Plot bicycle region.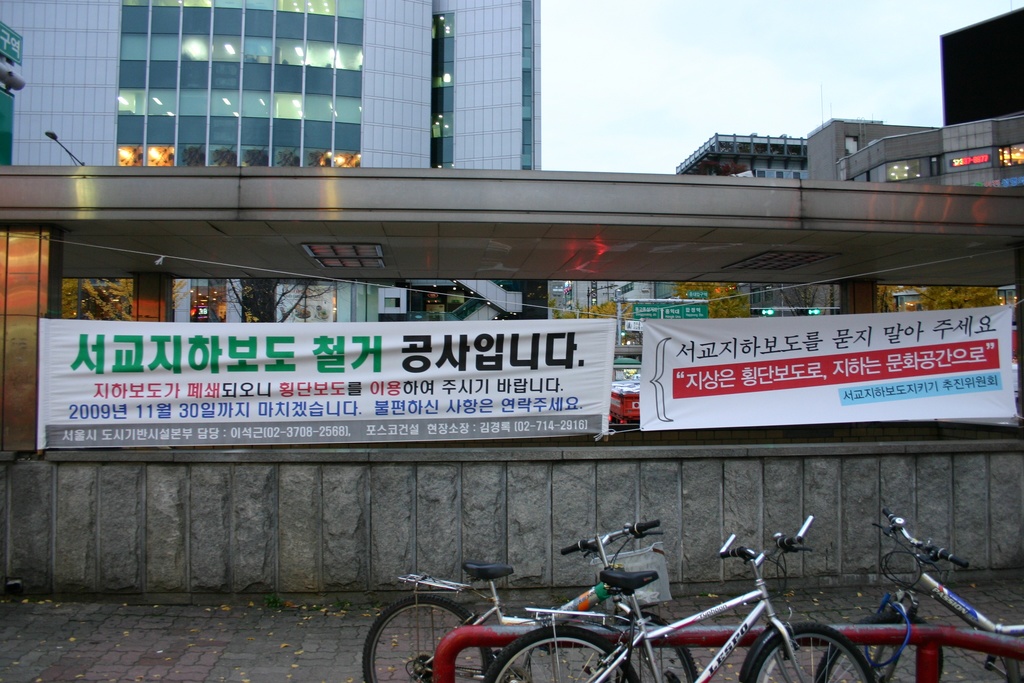
Plotted at x1=481 y1=518 x2=878 y2=682.
